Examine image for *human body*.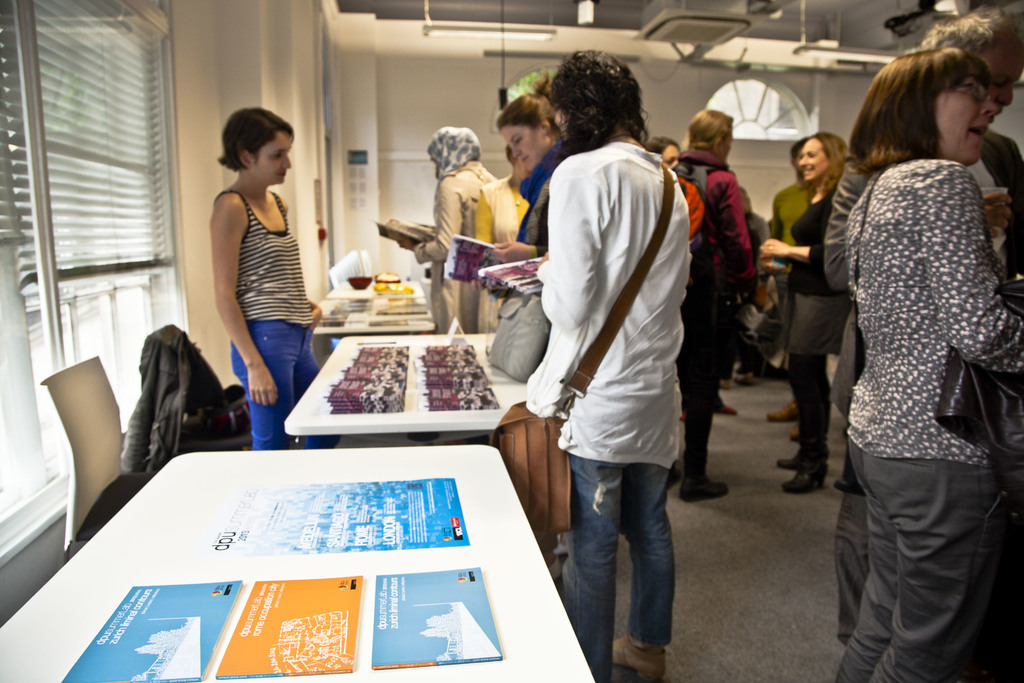
Examination result: [x1=470, y1=149, x2=528, y2=333].
